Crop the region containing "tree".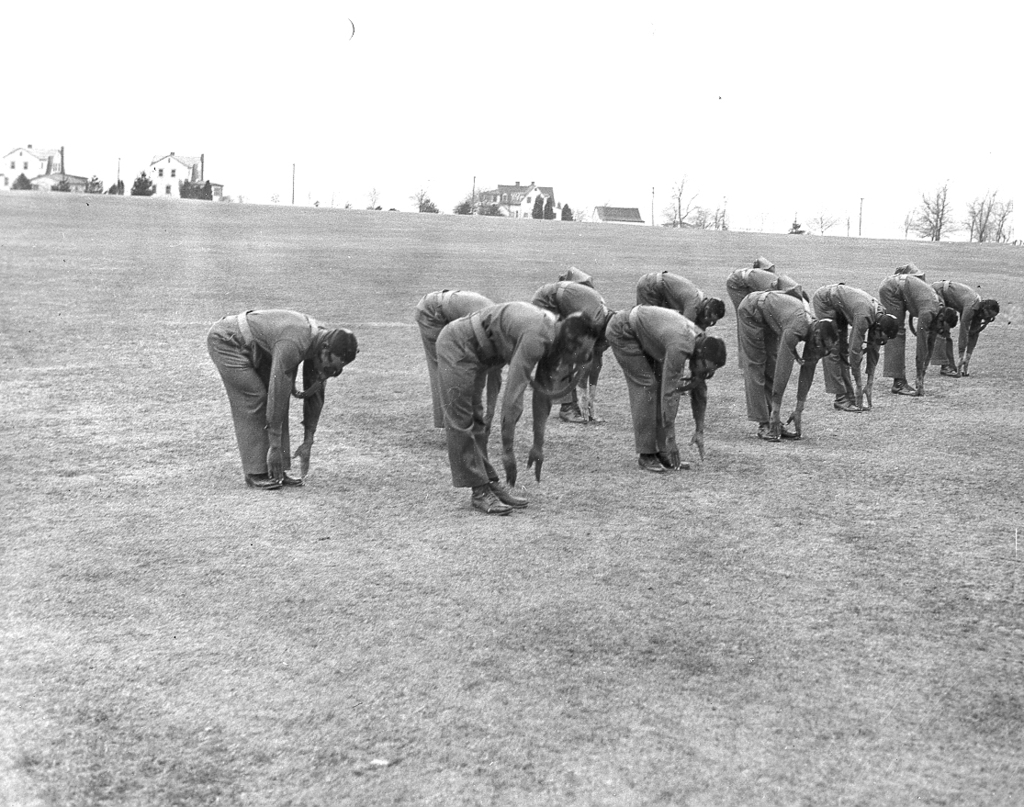
Crop region: (x1=667, y1=177, x2=729, y2=235).
